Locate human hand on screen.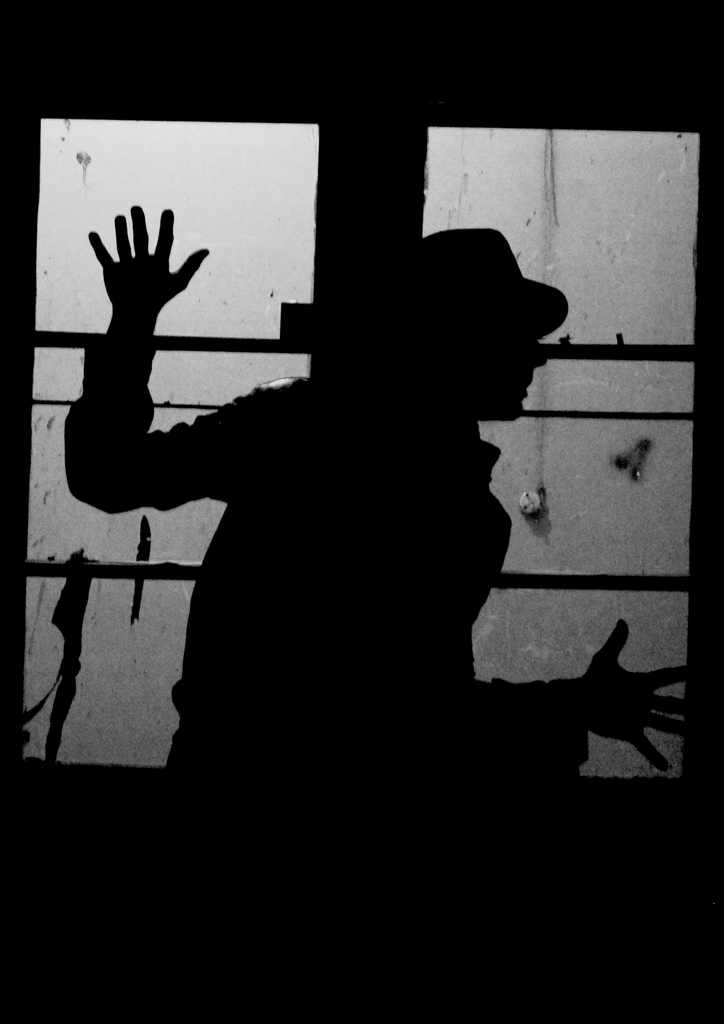
On screen at region(579, 619, 716, 778).
